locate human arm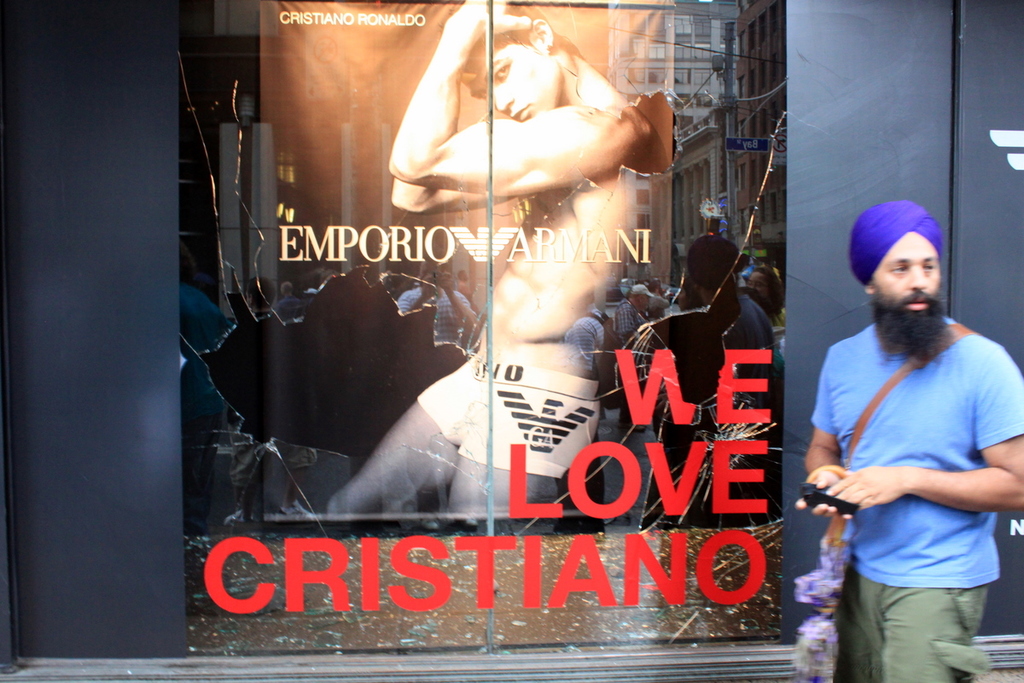
locate(393, 178, 520, 214)
